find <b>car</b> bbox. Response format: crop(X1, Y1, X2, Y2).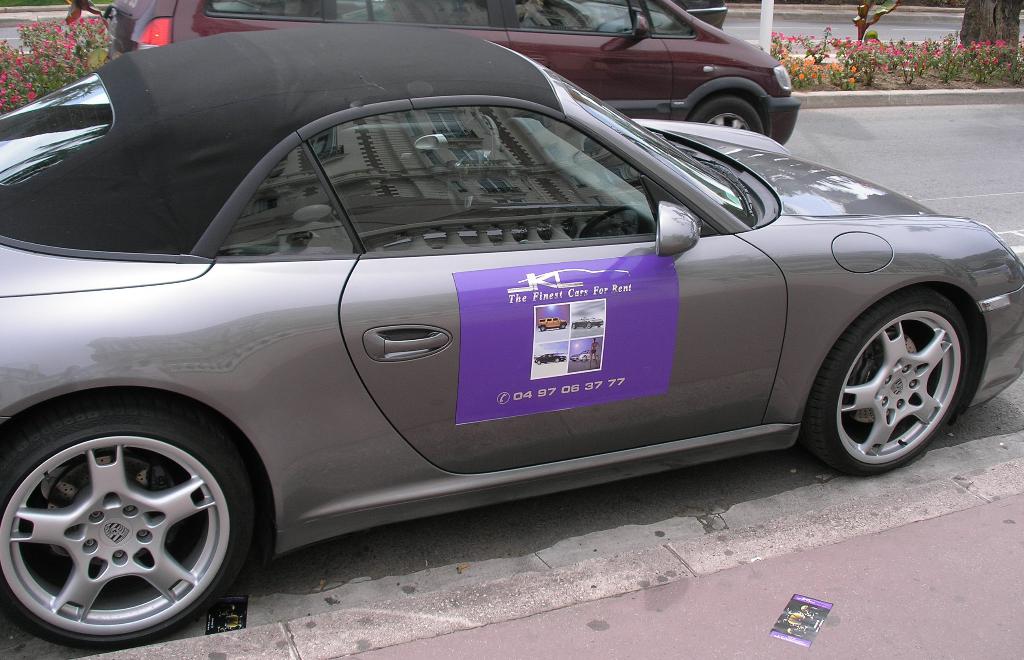
crop(0, 31, 1023, 656).
